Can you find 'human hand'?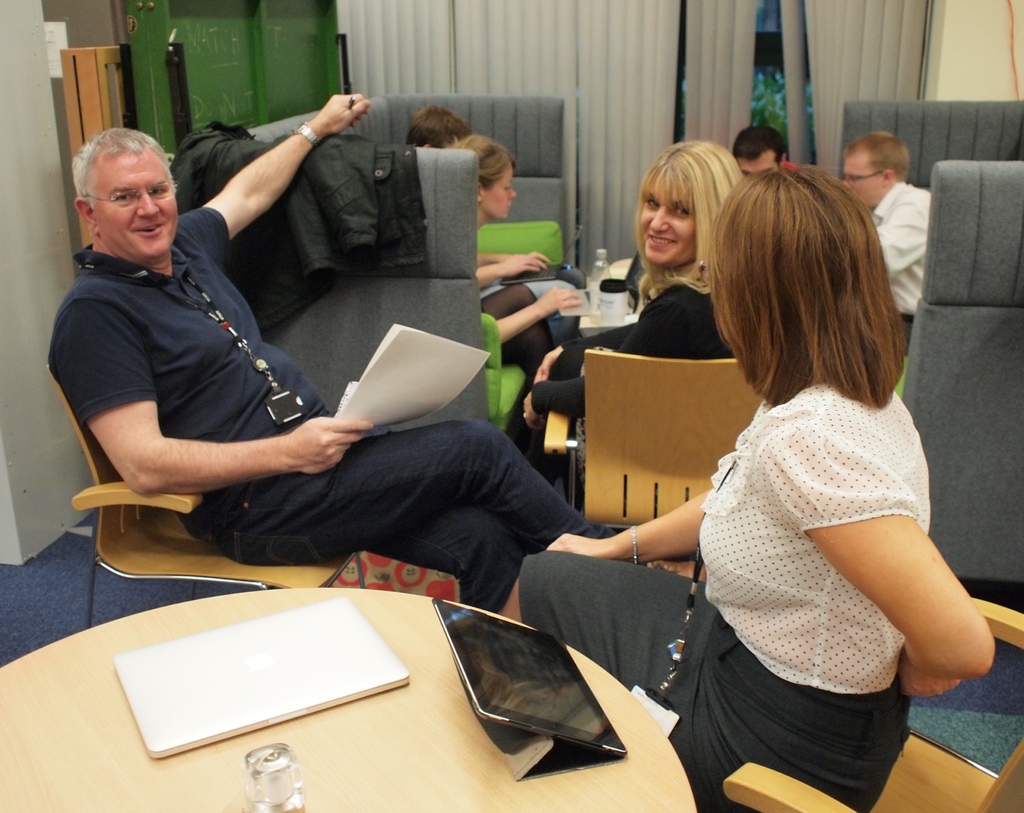
Yes, bounding box: x1=545 y1=531 x2=608 y2=560.
